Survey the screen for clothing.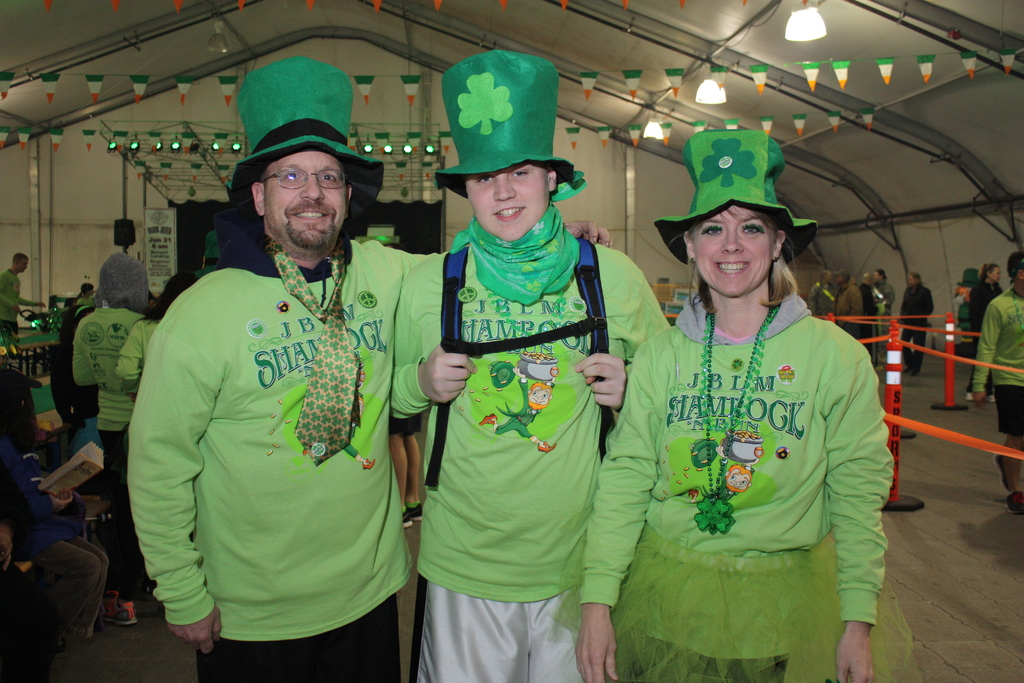
Survey found: [972, 290, 1023, 436].
